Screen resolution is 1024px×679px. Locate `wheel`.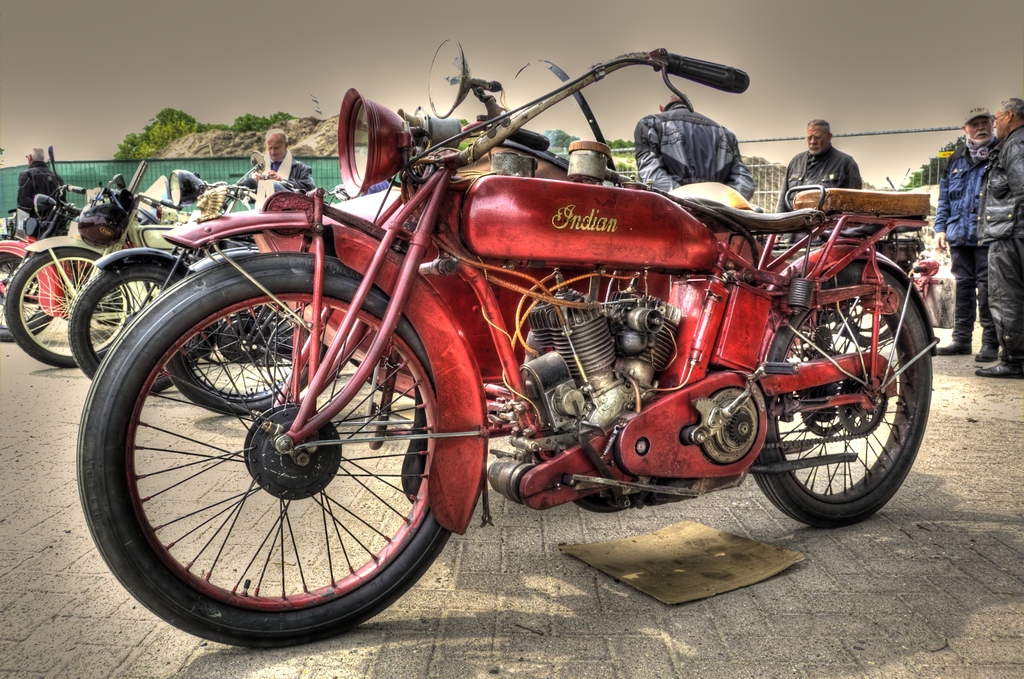
locate(72, 255, 474, 649).
